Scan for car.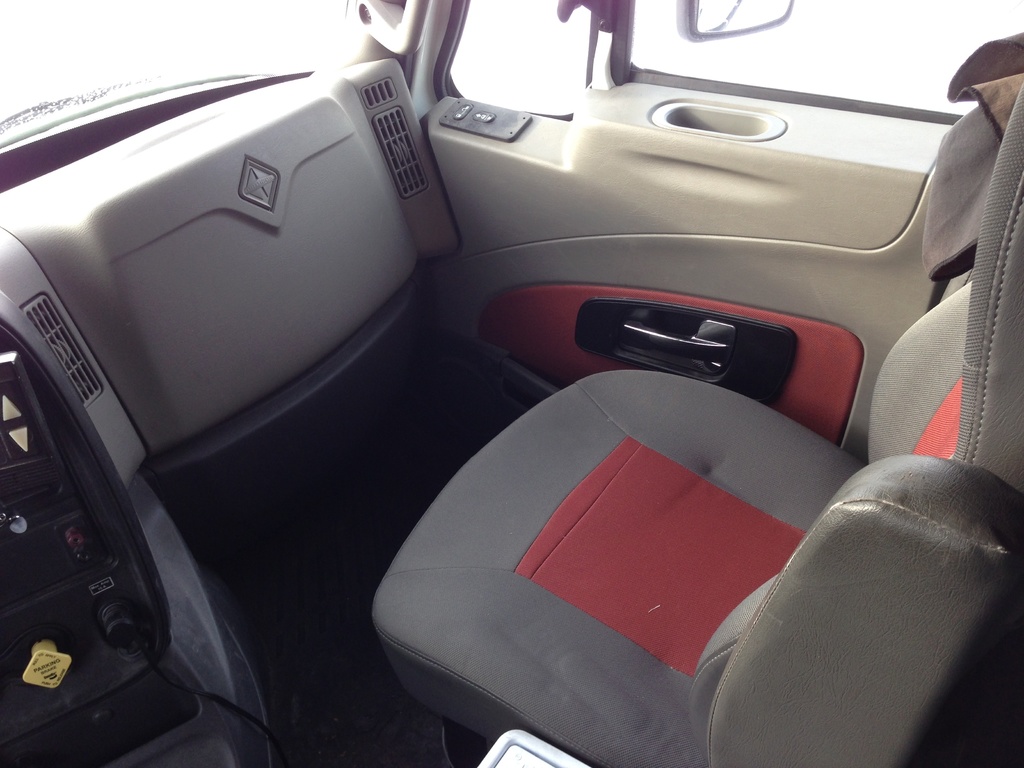
Scan result: 0,0,1023,767.
